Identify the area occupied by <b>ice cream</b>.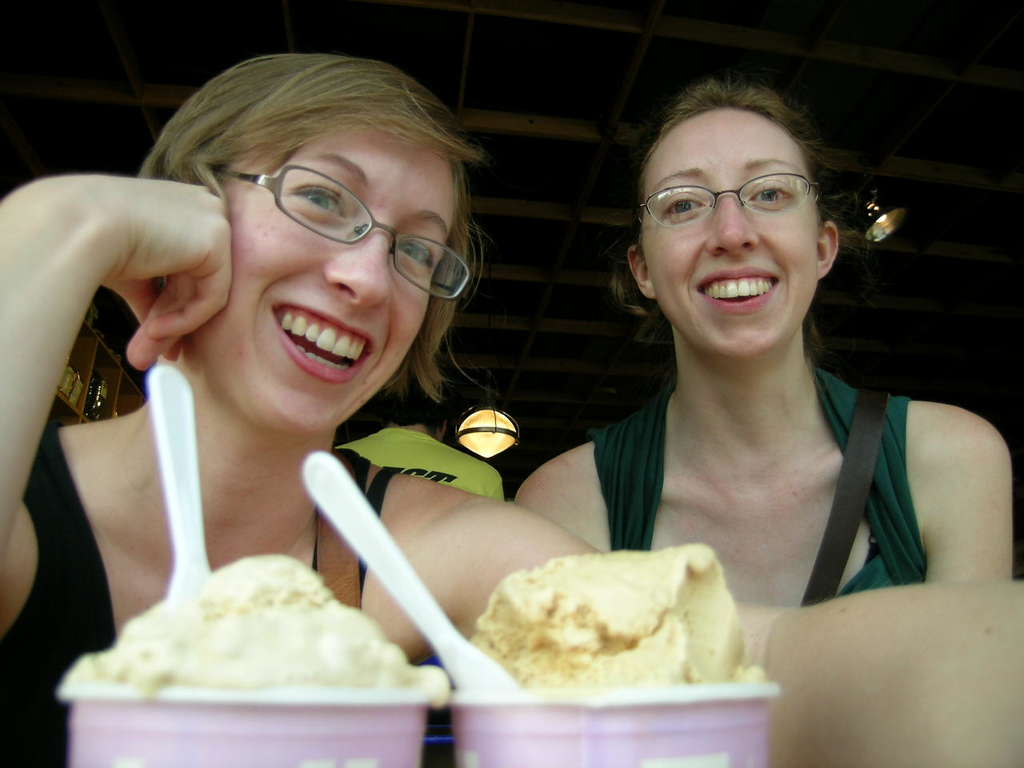
Area: l=67, t=551, r=450, b=715.
